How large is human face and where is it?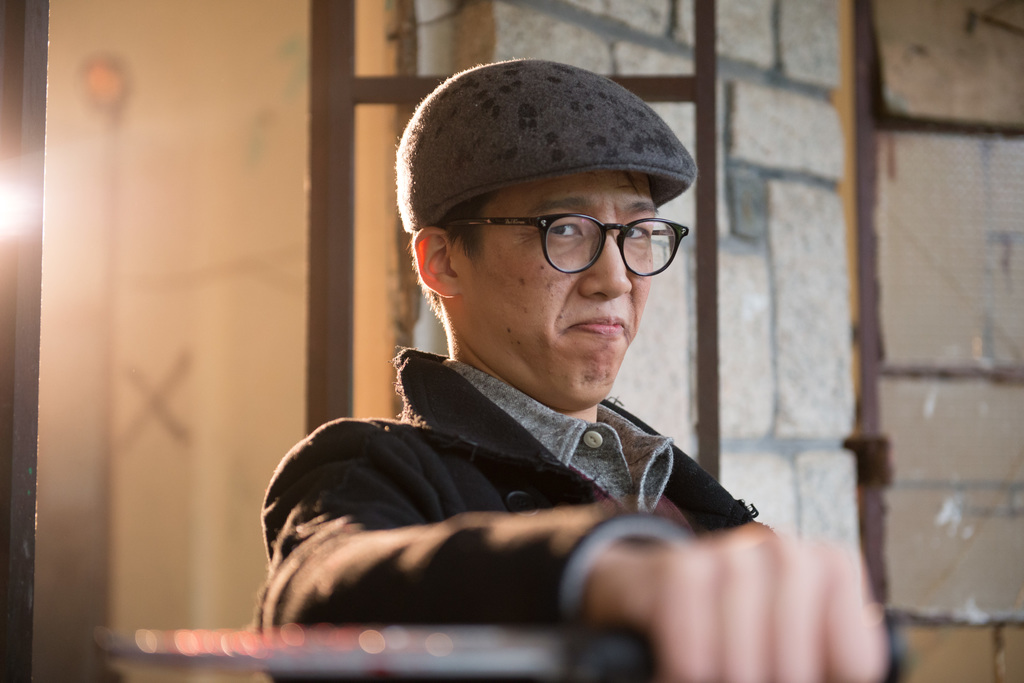
Bounding box: [x1=461, y1=169, x2=653, y2=412].
